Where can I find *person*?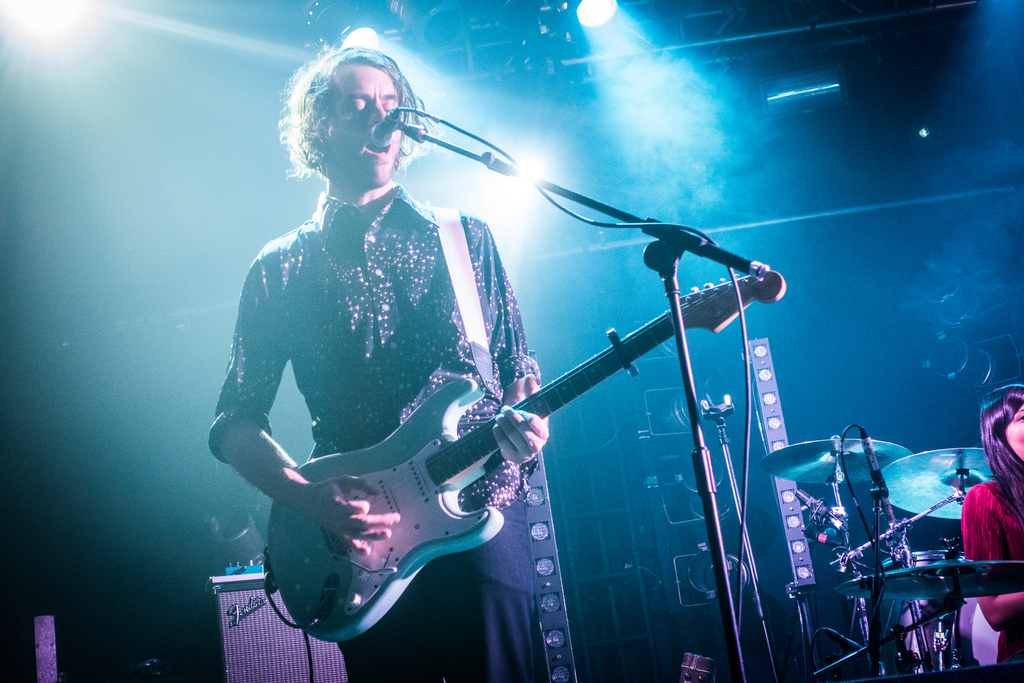
You can find it at (x1=950, y1=382, x2=1023, y2=668).
